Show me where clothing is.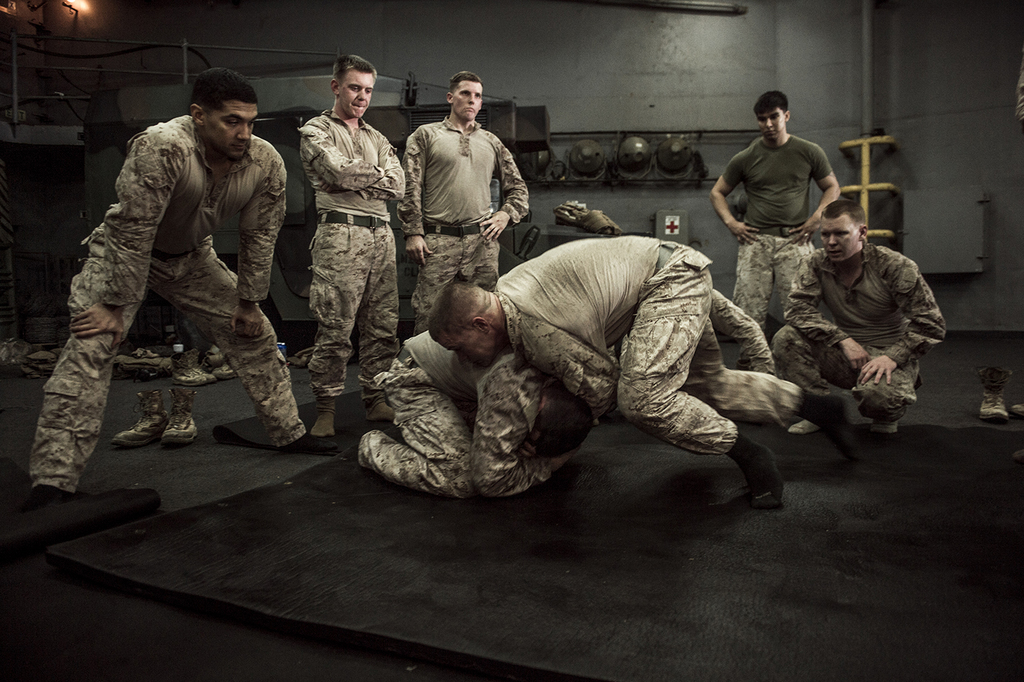
clothing is at 28/114/308/496.
